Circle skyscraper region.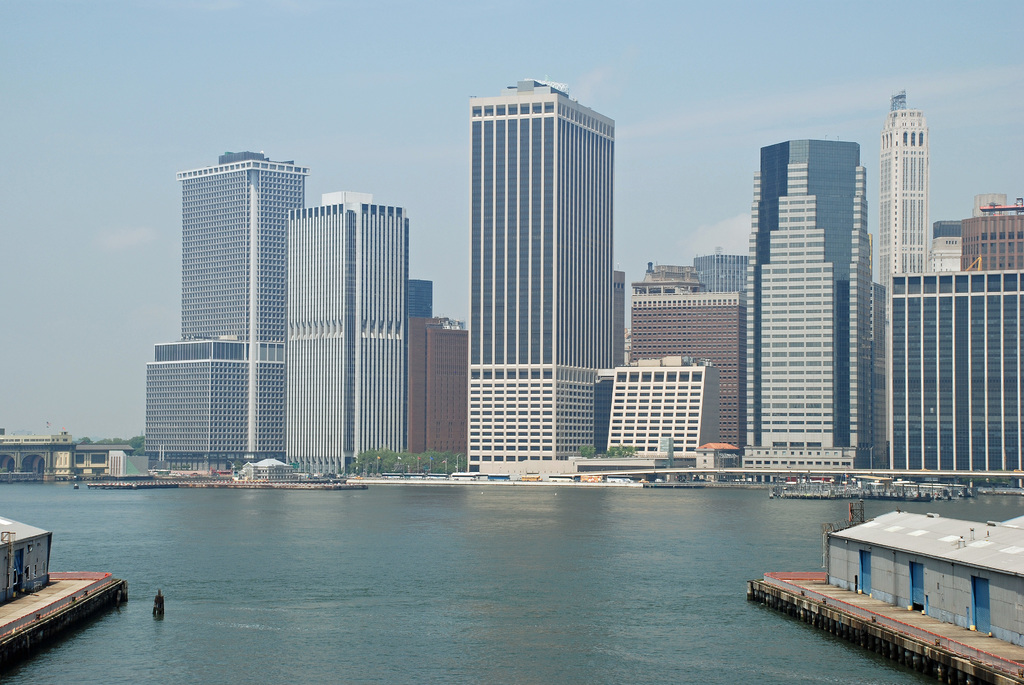
Region: [left=958, top=216, right=1021, bottom=270].
